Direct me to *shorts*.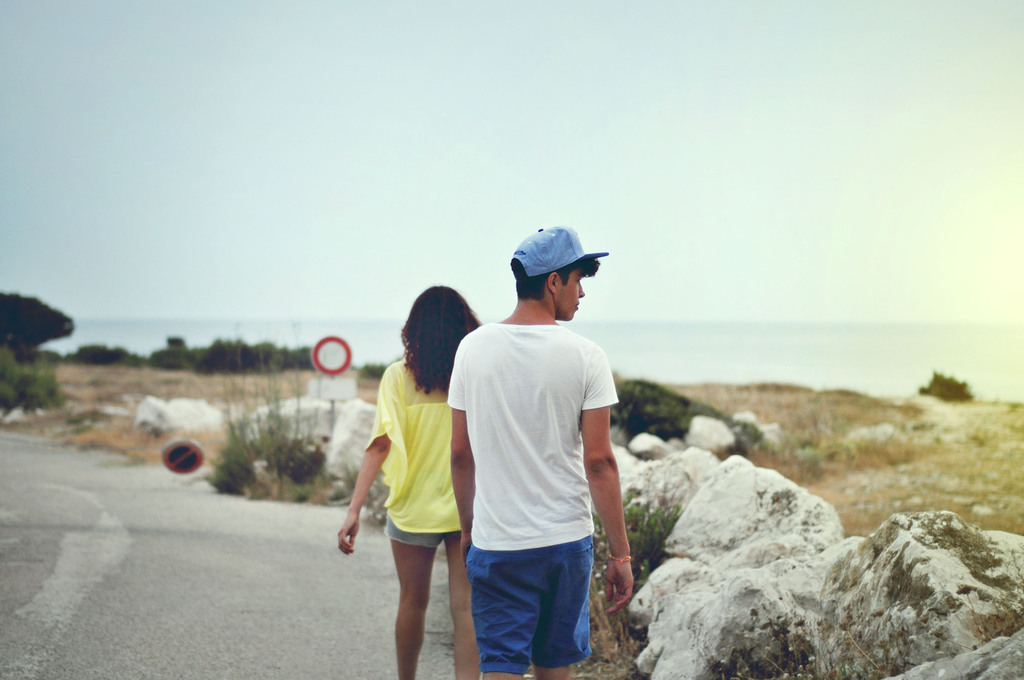
Direction: x1=385, y1=513, x2=468, y2=546.
